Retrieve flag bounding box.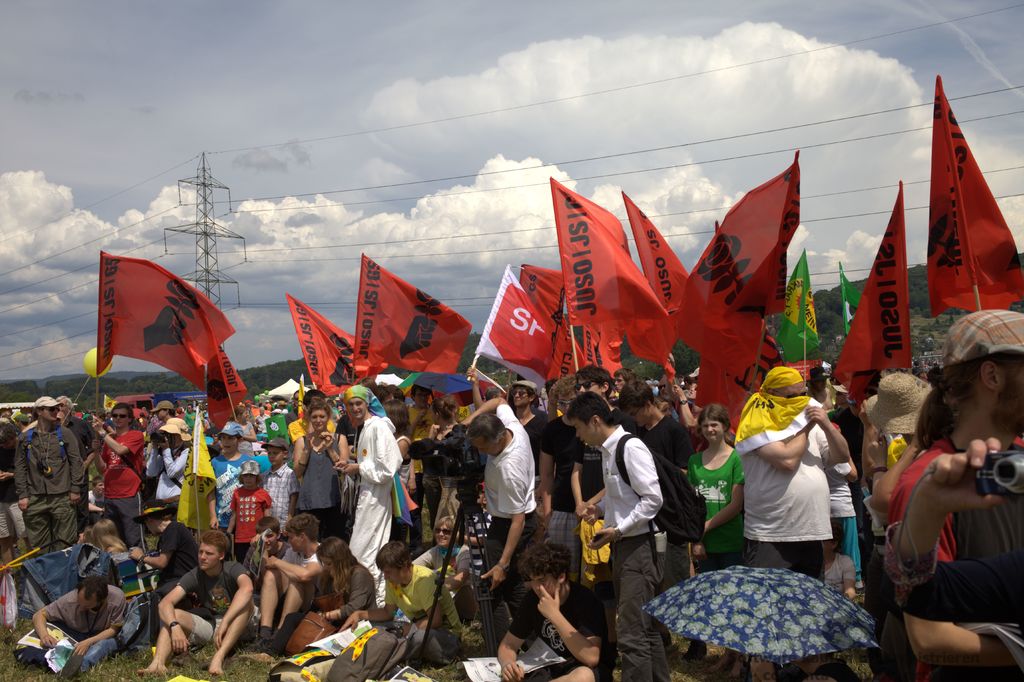
Bounding box: Rect(521, 257, 563, 320).
